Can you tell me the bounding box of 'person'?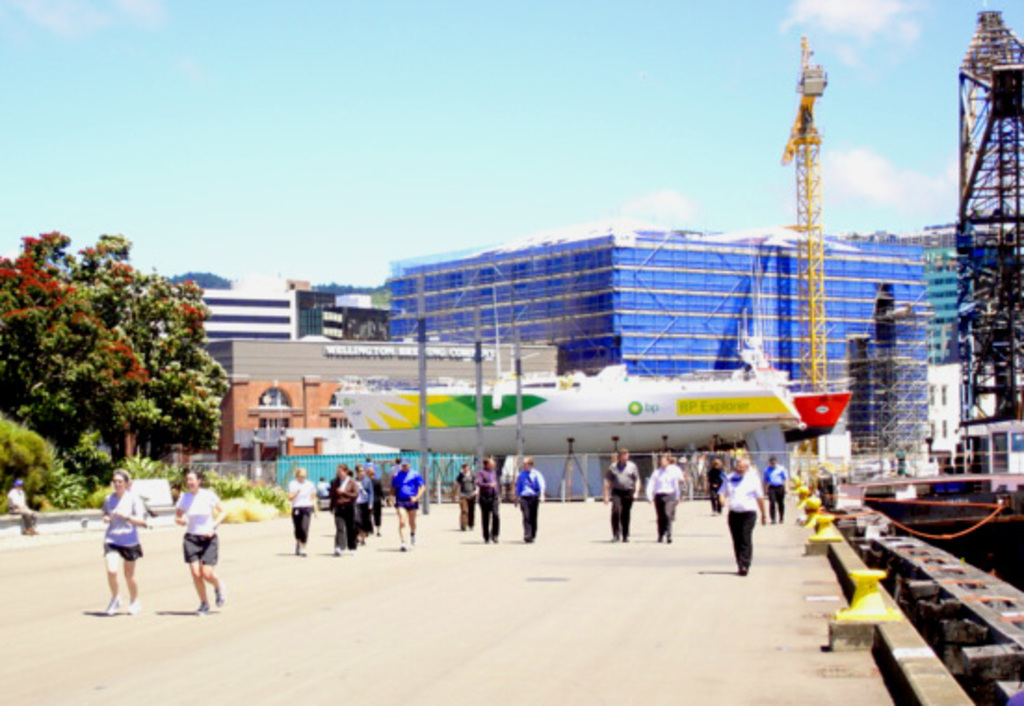
(left=715, top=453, right=773, bottom=567).
